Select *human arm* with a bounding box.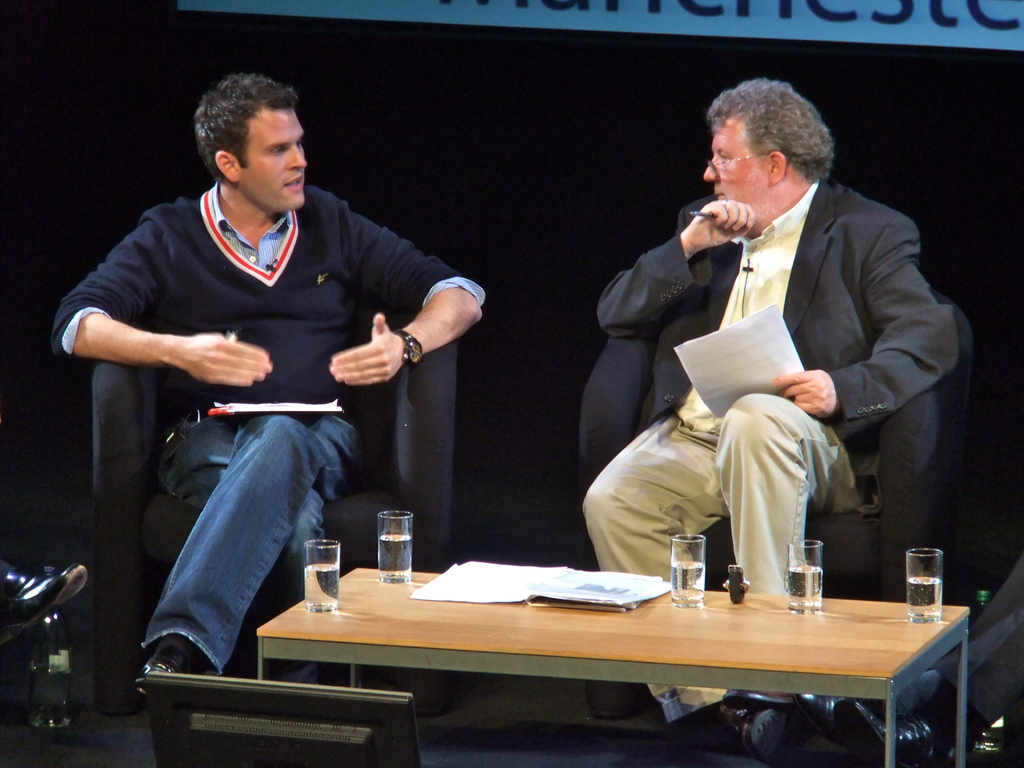
<region>326, 206, 488, 388</region>.
